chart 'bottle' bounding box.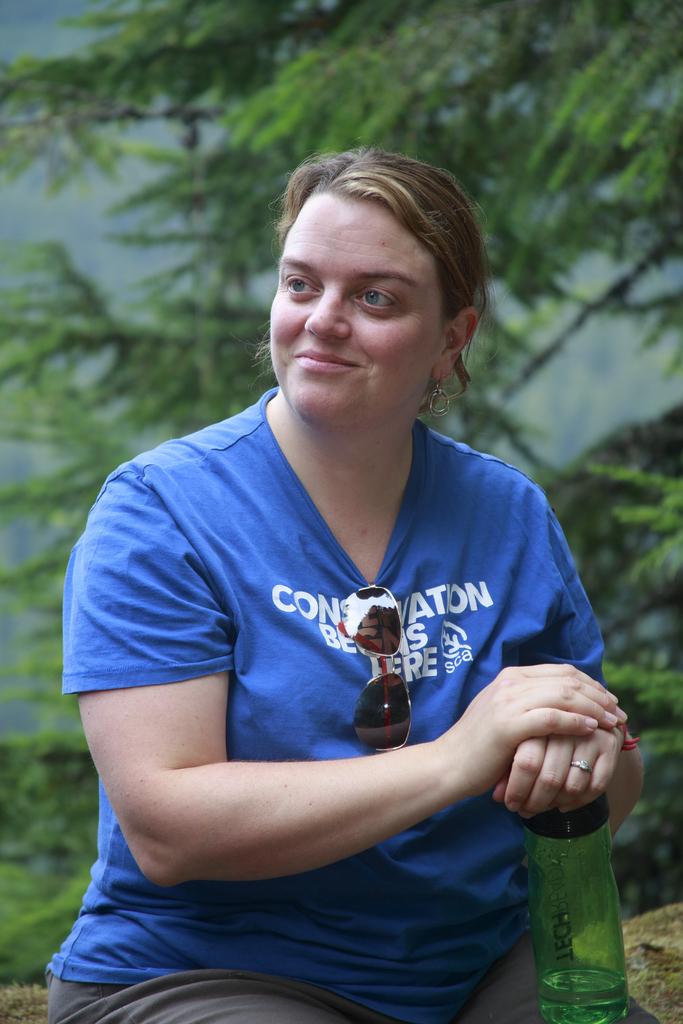
Charted: box(518, 790, 629, 1023).
